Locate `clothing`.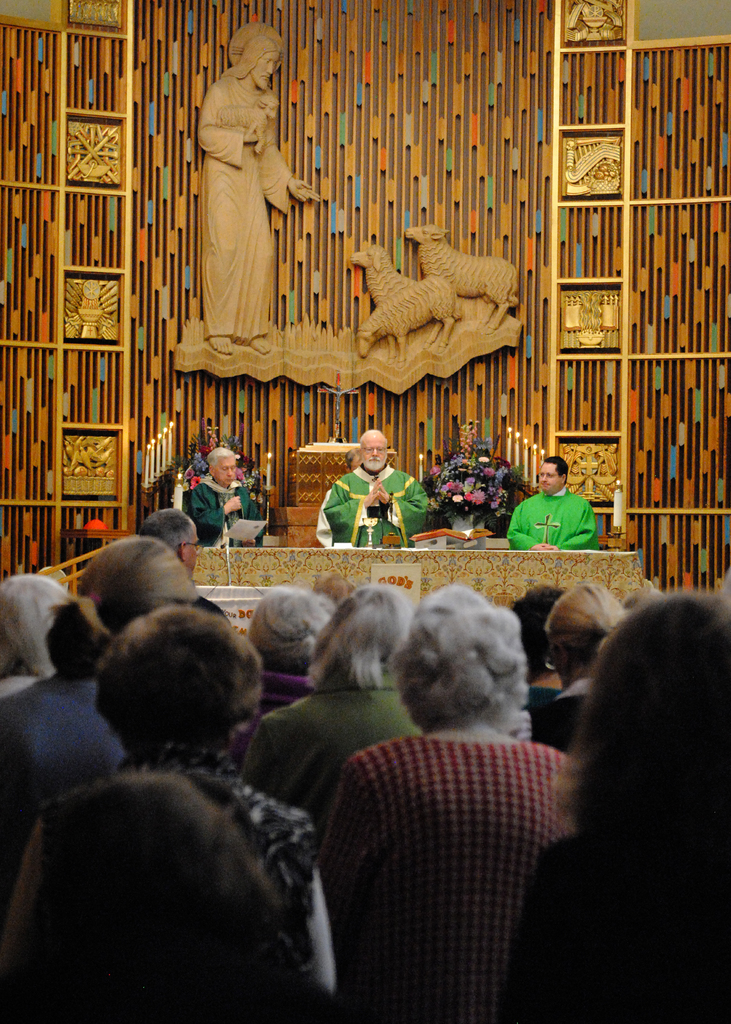
Bounding box: (left=0, top=733, right=341, bottom=985).
